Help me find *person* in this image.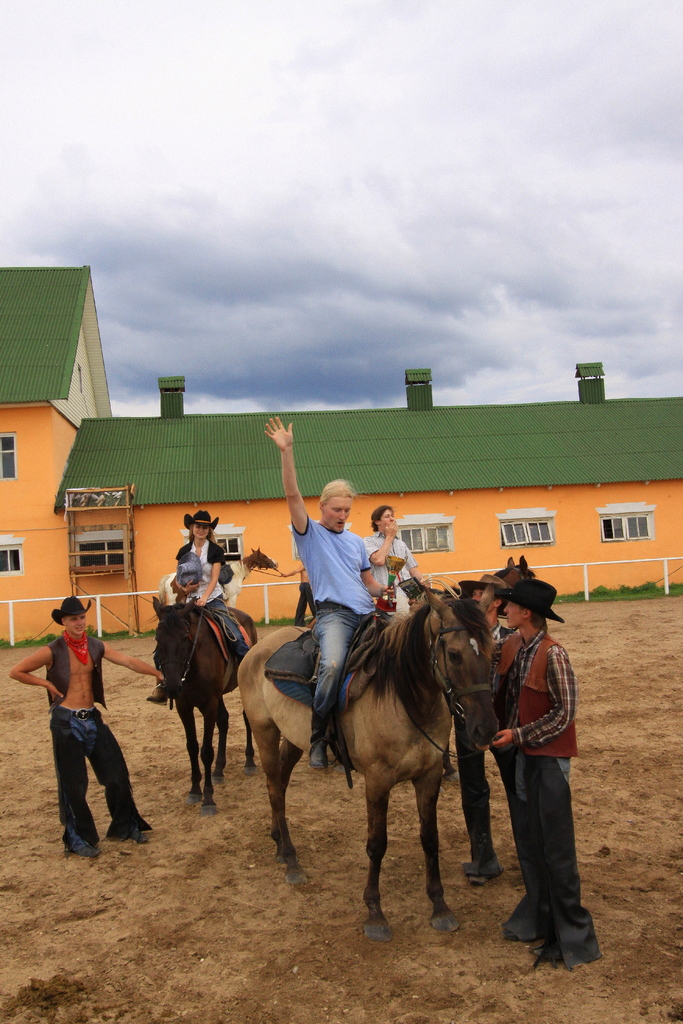
Found it: pyautogui.locateOnScreen(361, 493, 422, 591).
